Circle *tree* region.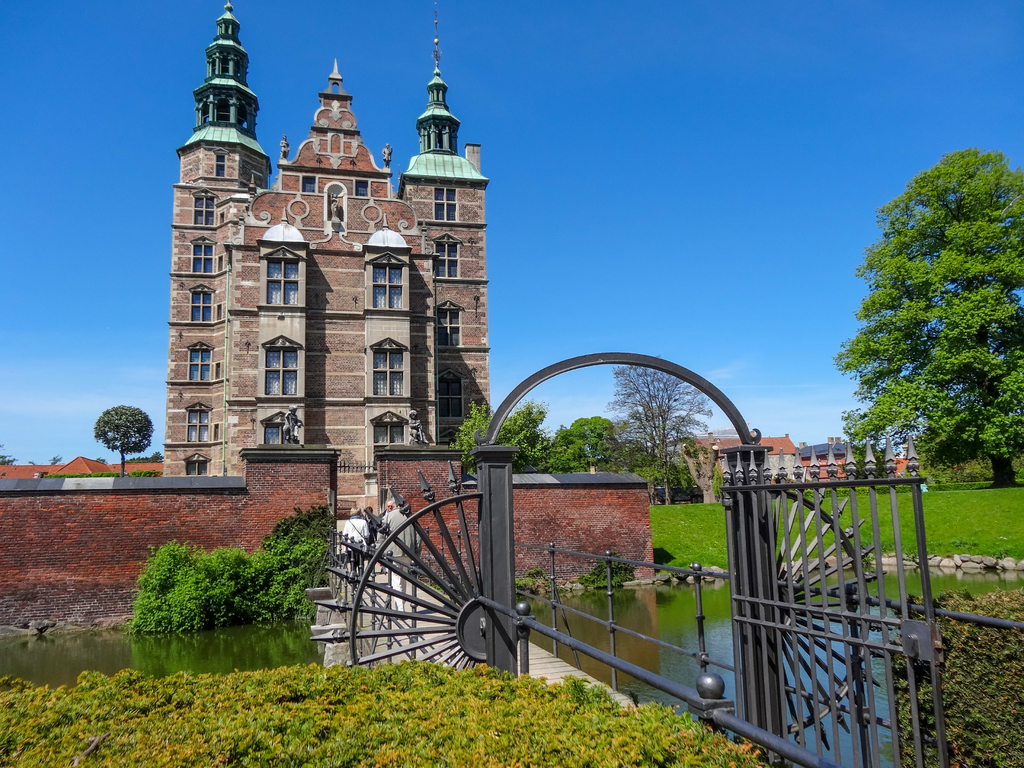
Region: (x1=708, y1=462, x2=723, y2=501).
